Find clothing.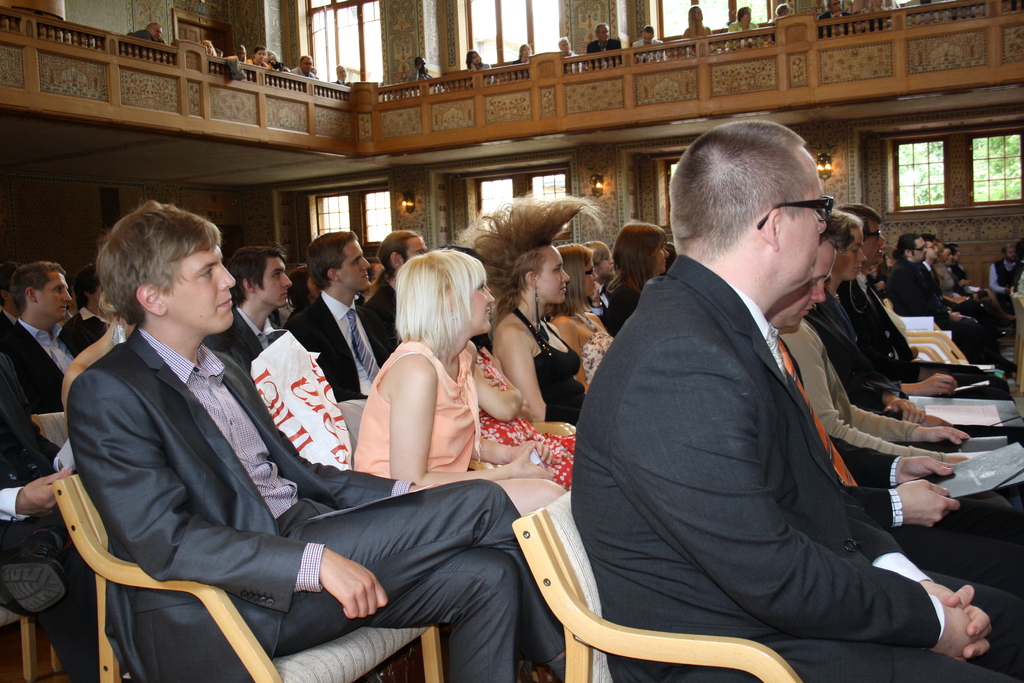
563:203:955:682.
